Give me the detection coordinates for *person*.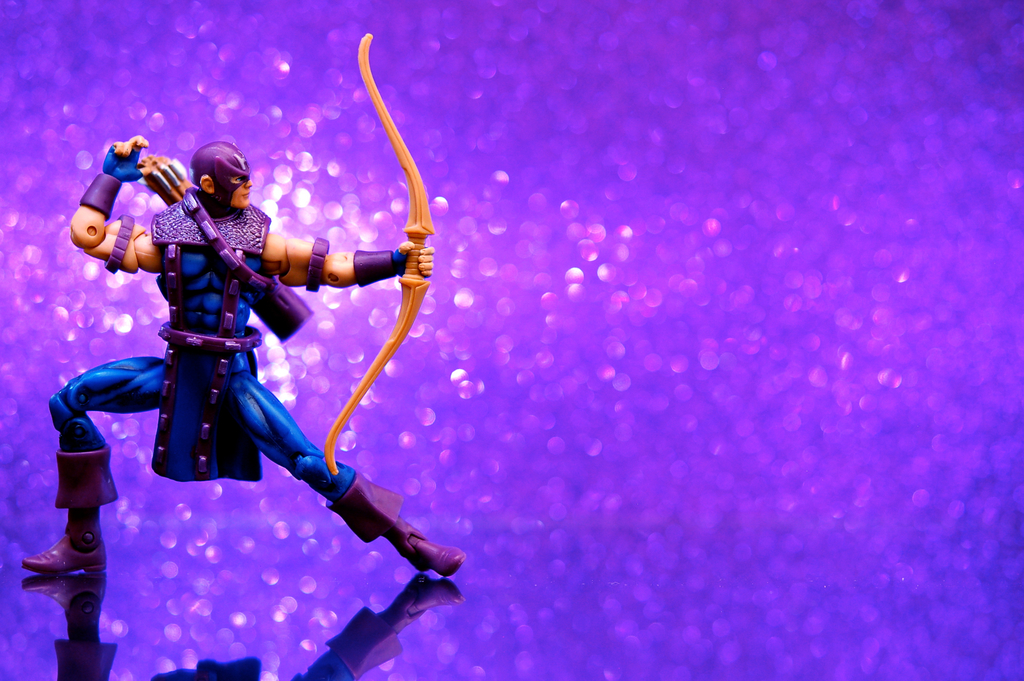
19:127:469:584.
